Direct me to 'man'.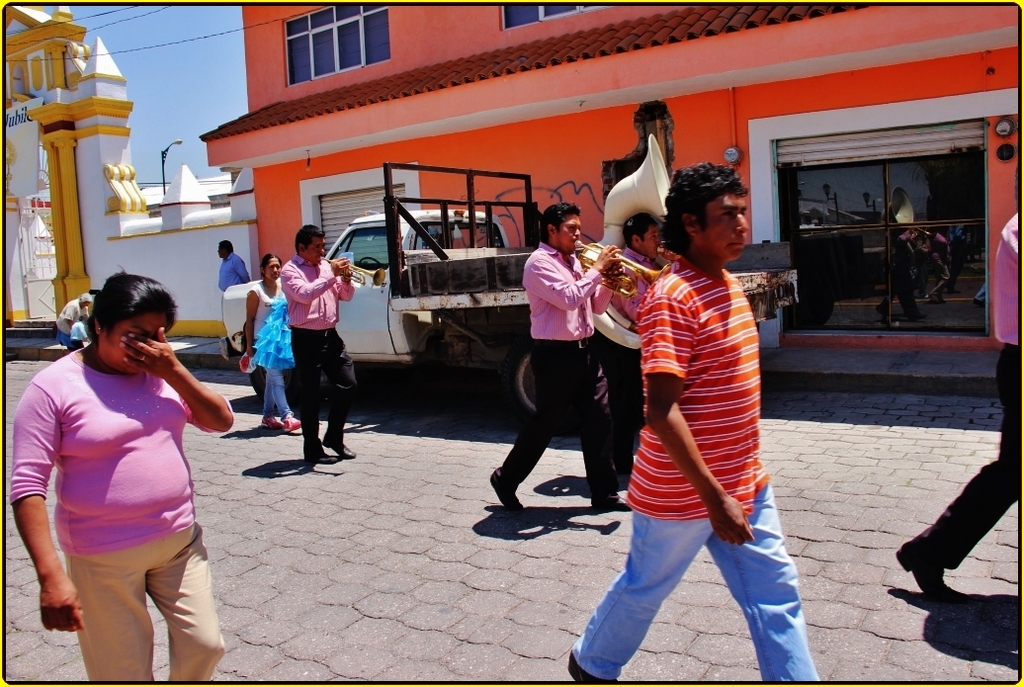
Direction: [213, 236, 251, 352].
